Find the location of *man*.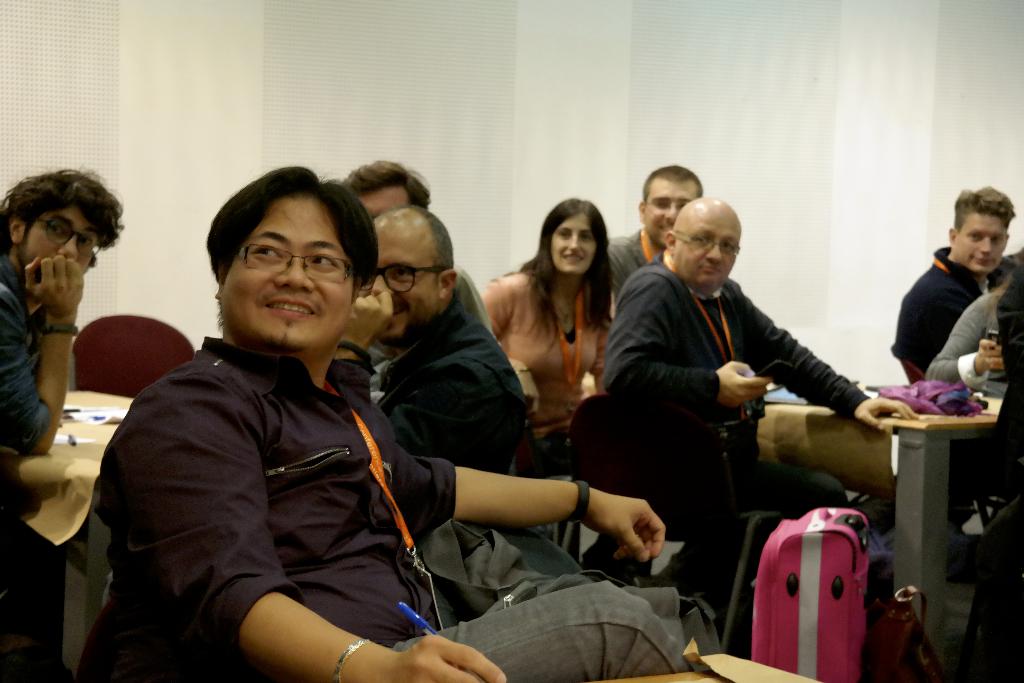
Location: BBox(609, 161, 701, 304).
